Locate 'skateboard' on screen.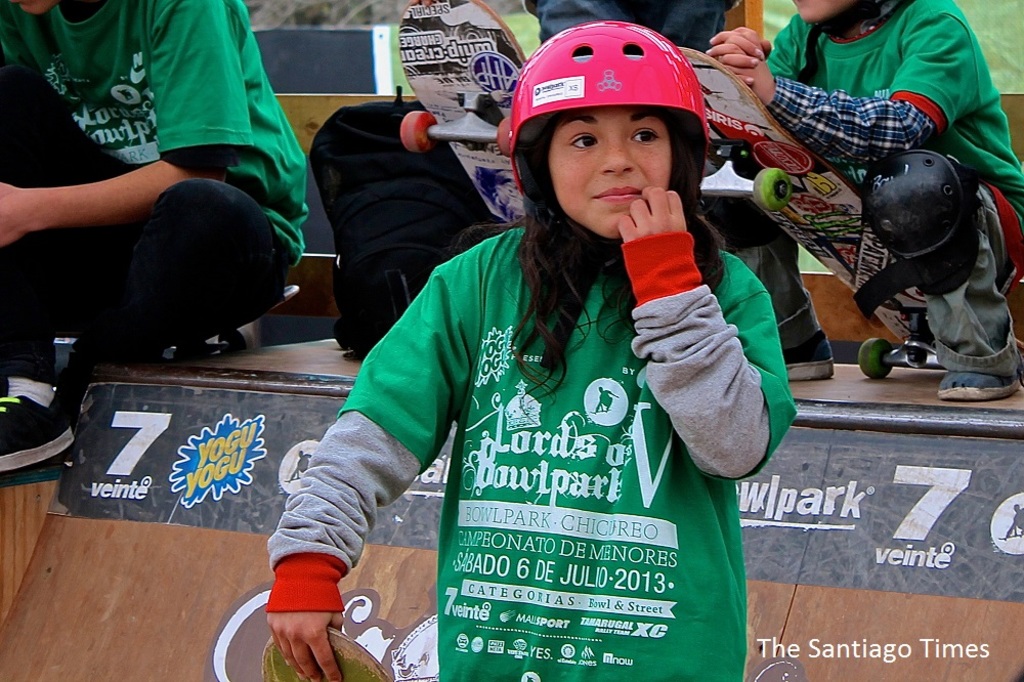
On screen at x1=679, y1=44, x2=943, y2=378.
